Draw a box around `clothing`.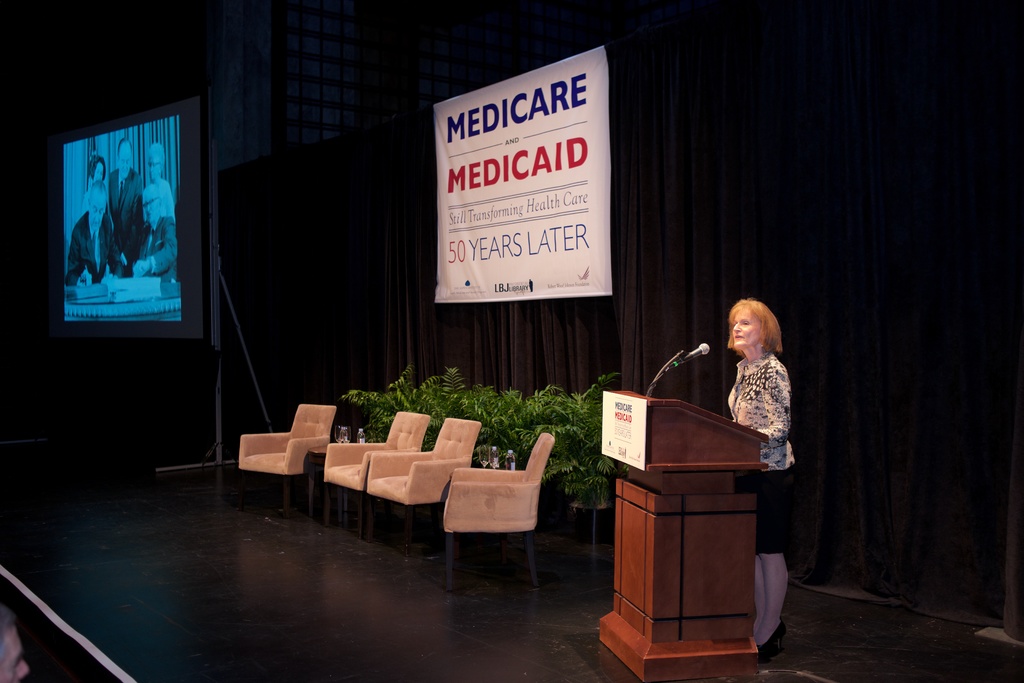
107,171,144,273.
